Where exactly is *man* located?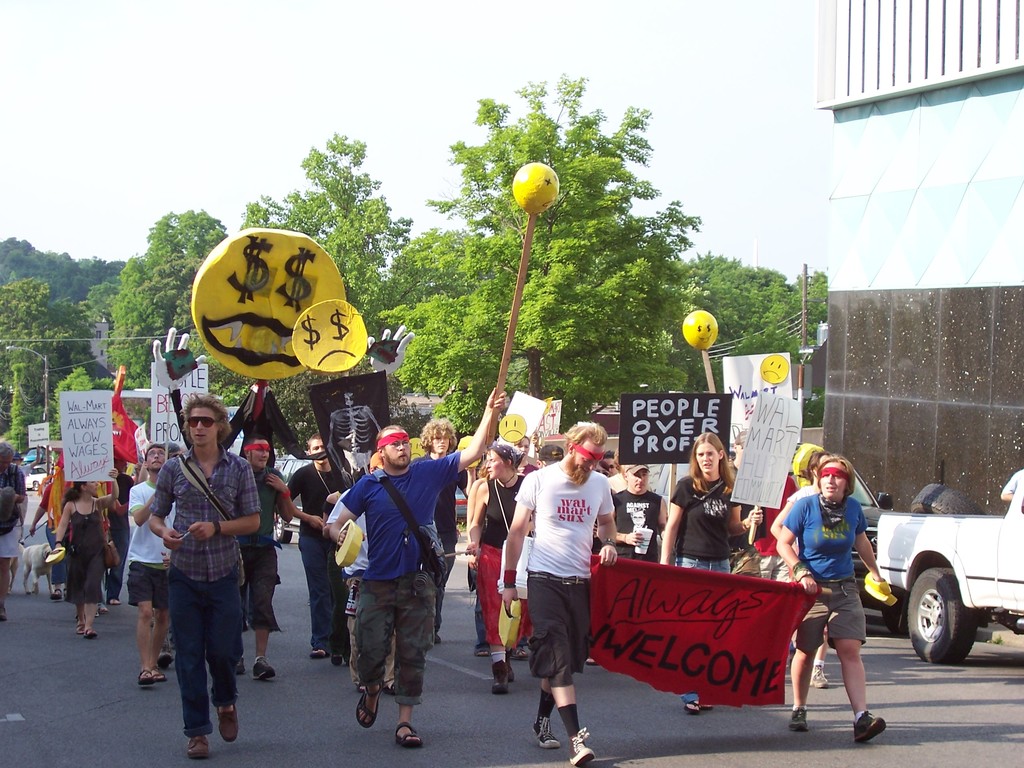
Its bounding box is [609,461,666,561].
